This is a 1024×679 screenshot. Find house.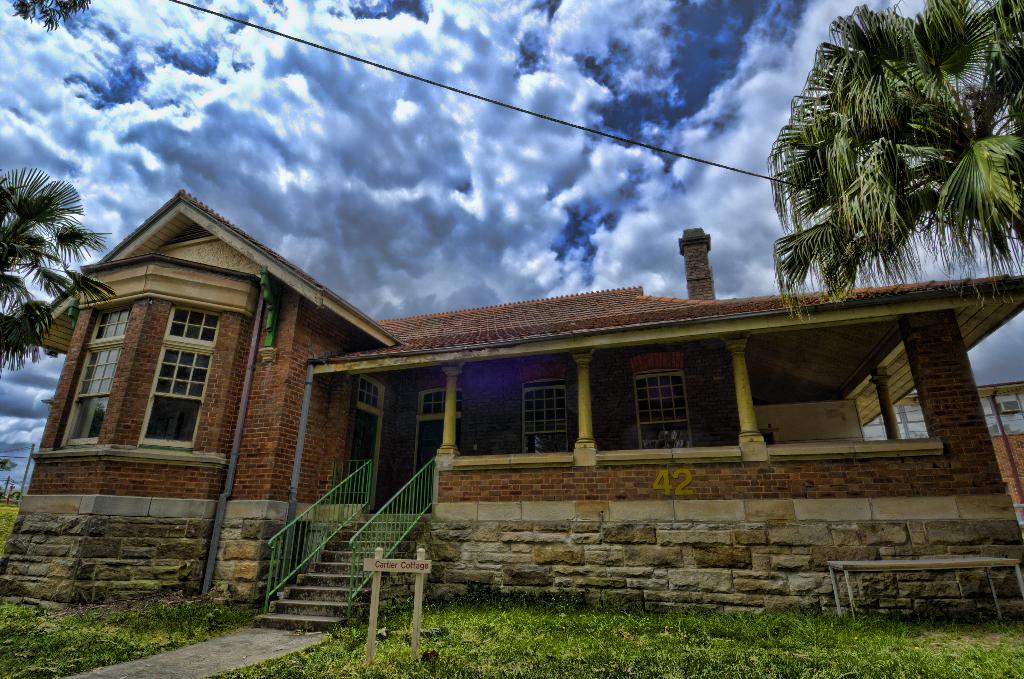
Bounding box: bbox=(65, 191, 965, 567).
